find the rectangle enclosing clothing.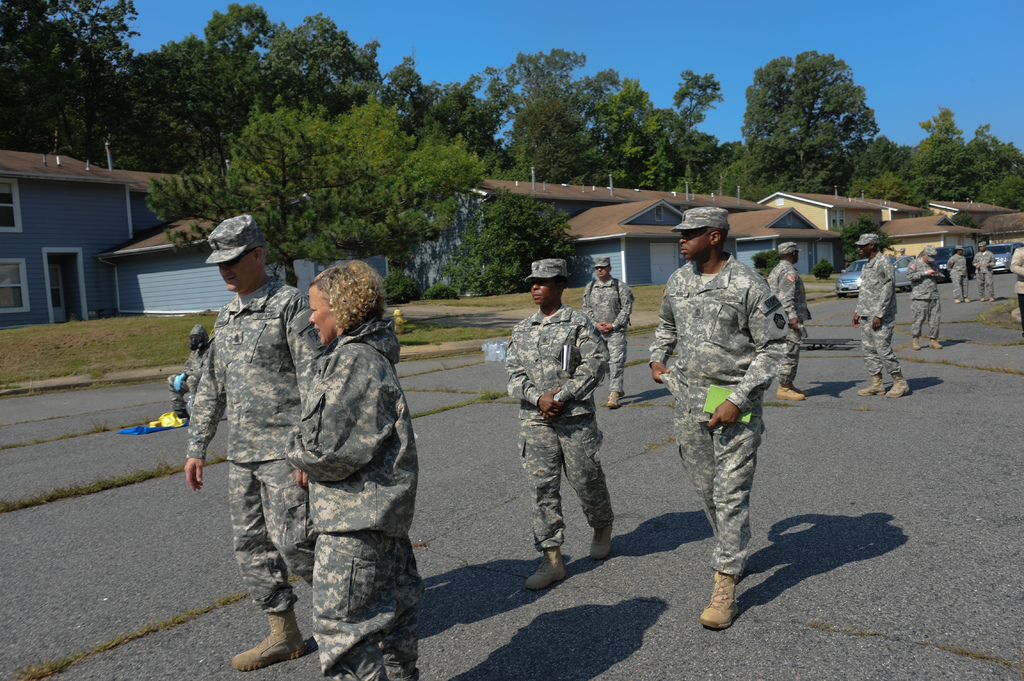
<region>970, 237, 993, 295</region>.
